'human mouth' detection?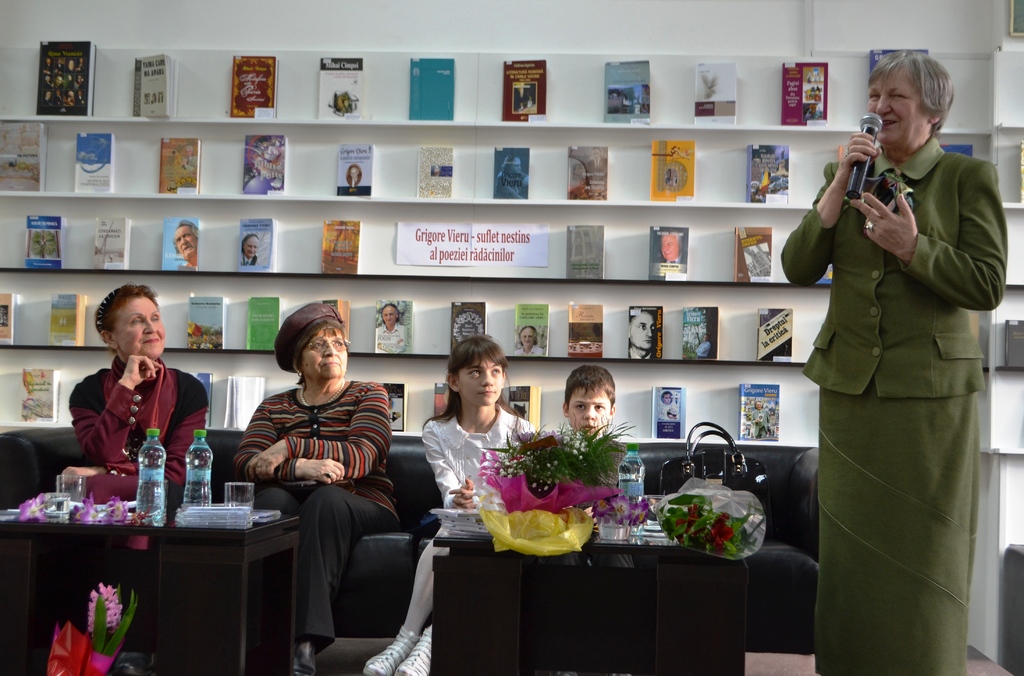
[left=583, top=418, right=591, bottom=434]
